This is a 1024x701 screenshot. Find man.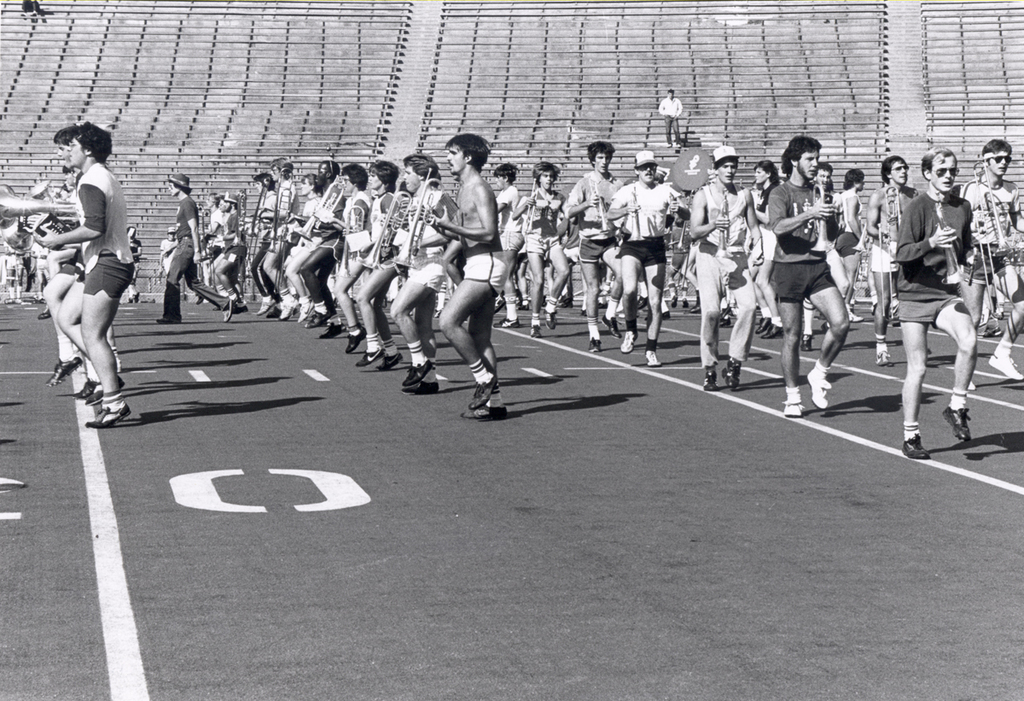
Bounding box: rect(335, 161, 370, 351).
